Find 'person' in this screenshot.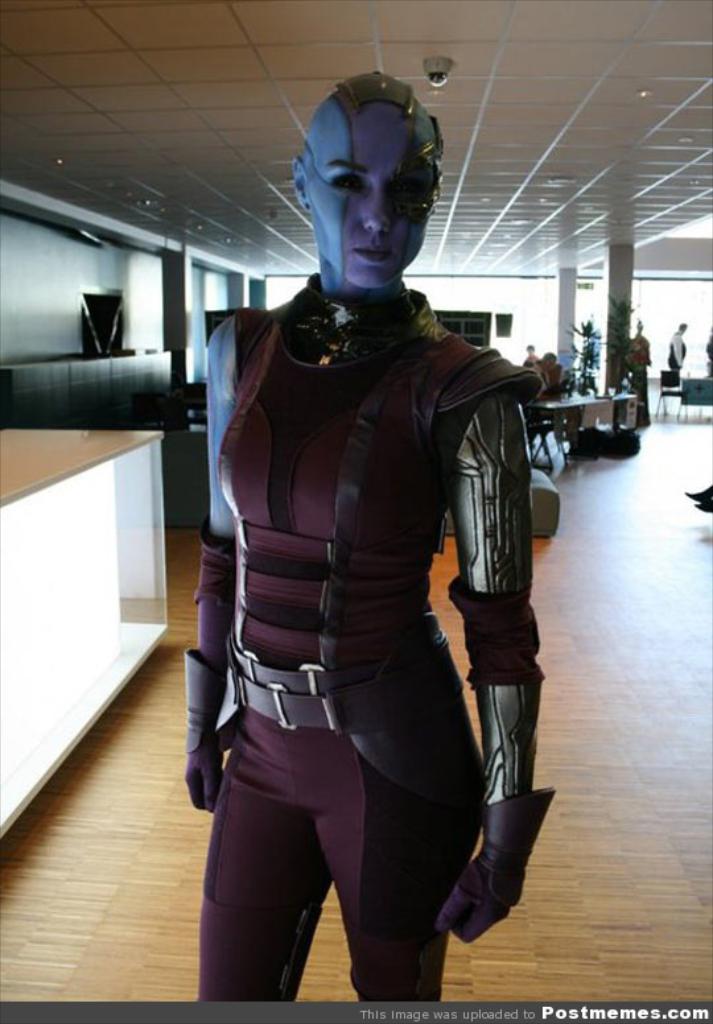
The bounding box for 'person' is crop(186, 46, 566, 990).
